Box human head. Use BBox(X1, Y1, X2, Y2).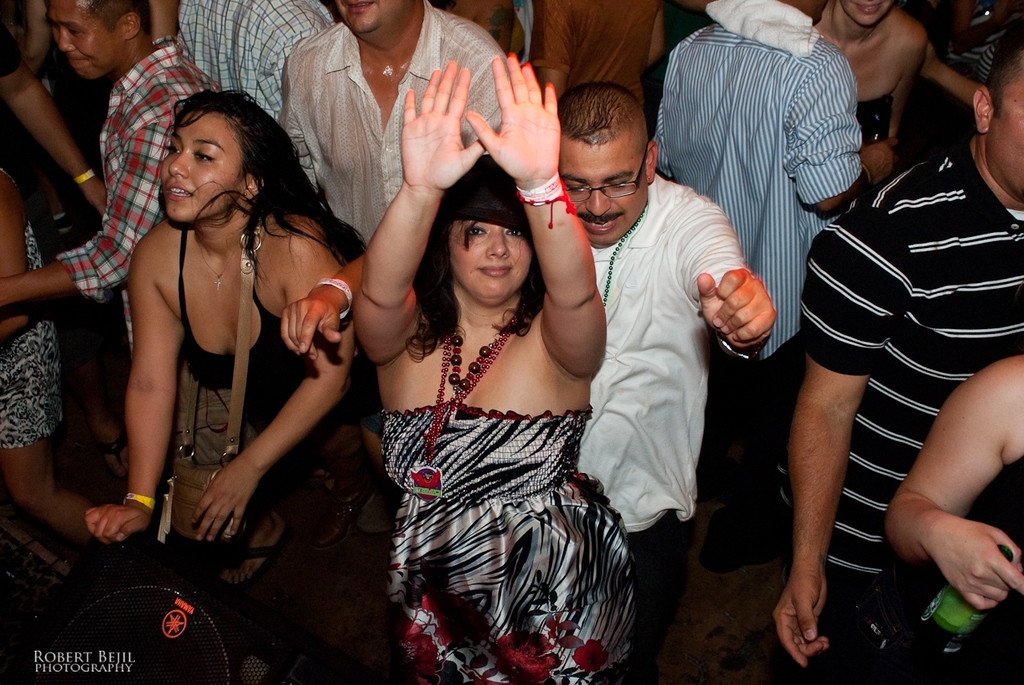
BBox(157, 90, 297, 231).
